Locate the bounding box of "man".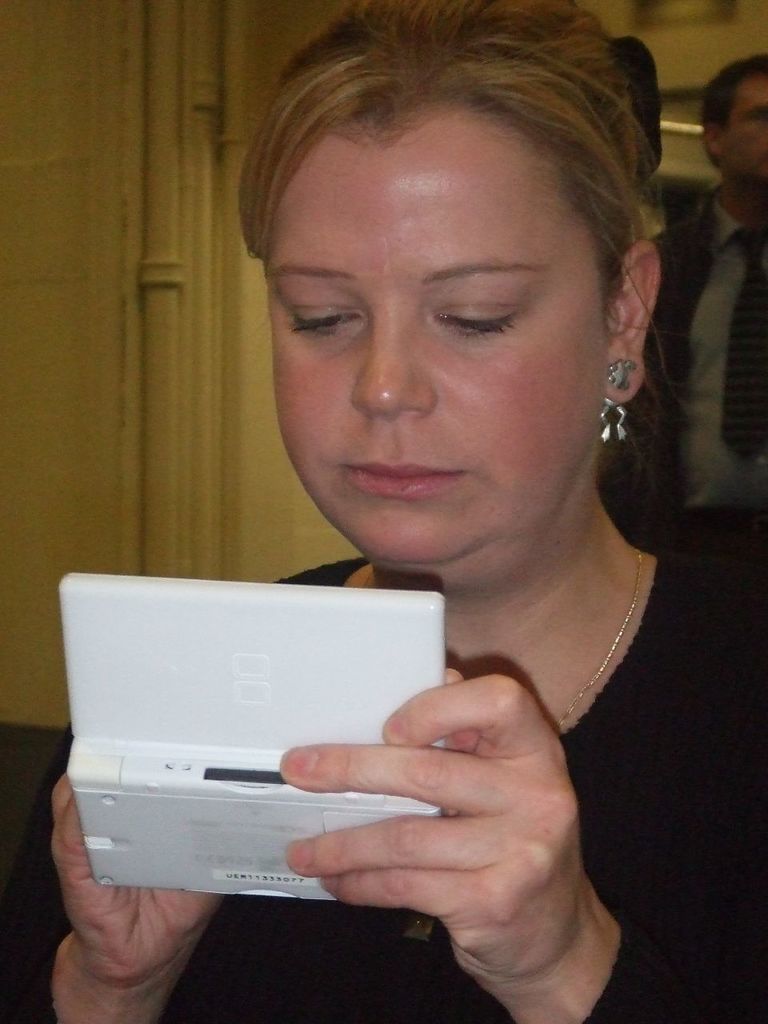
Bounding box: <bbox>621, 50, 767, 570</bbox>.
